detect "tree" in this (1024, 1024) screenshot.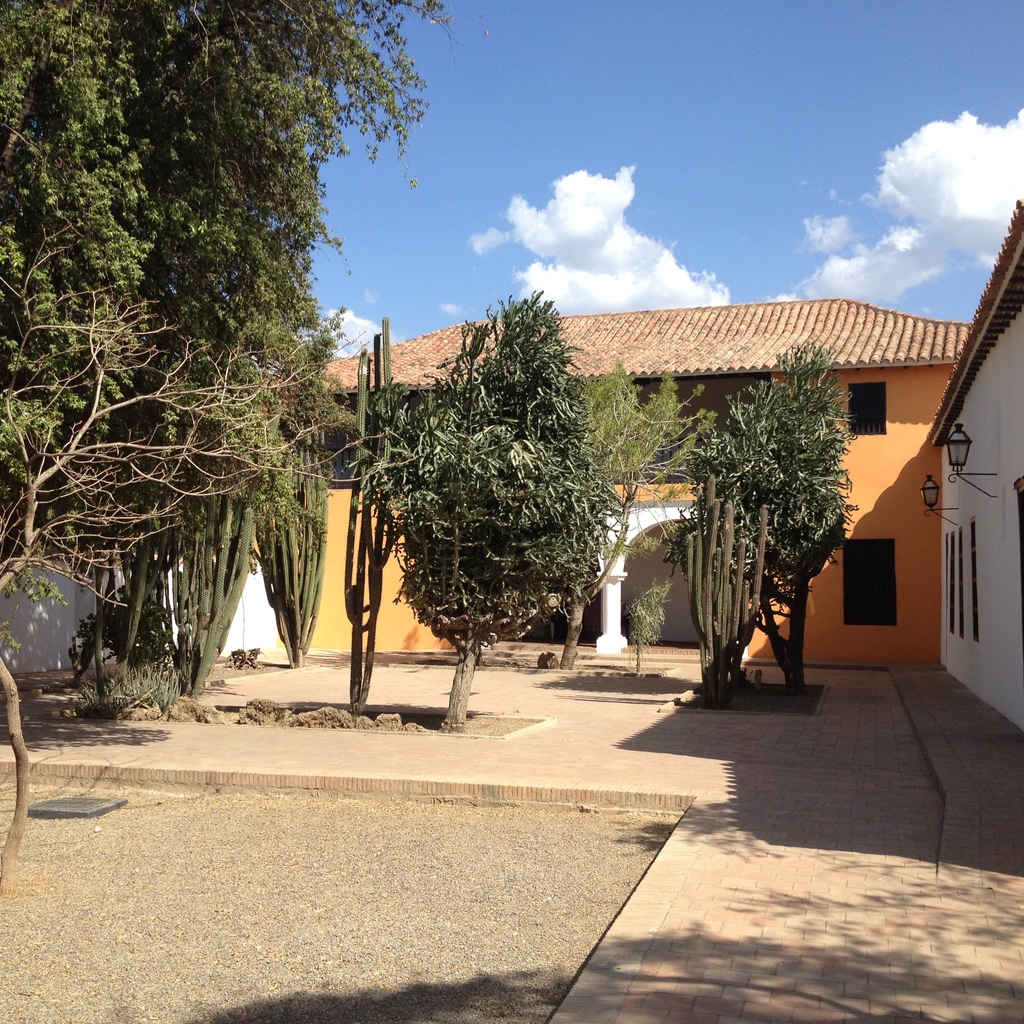
Detection: (x1=6, y1=0, x2=454, y2=525).
